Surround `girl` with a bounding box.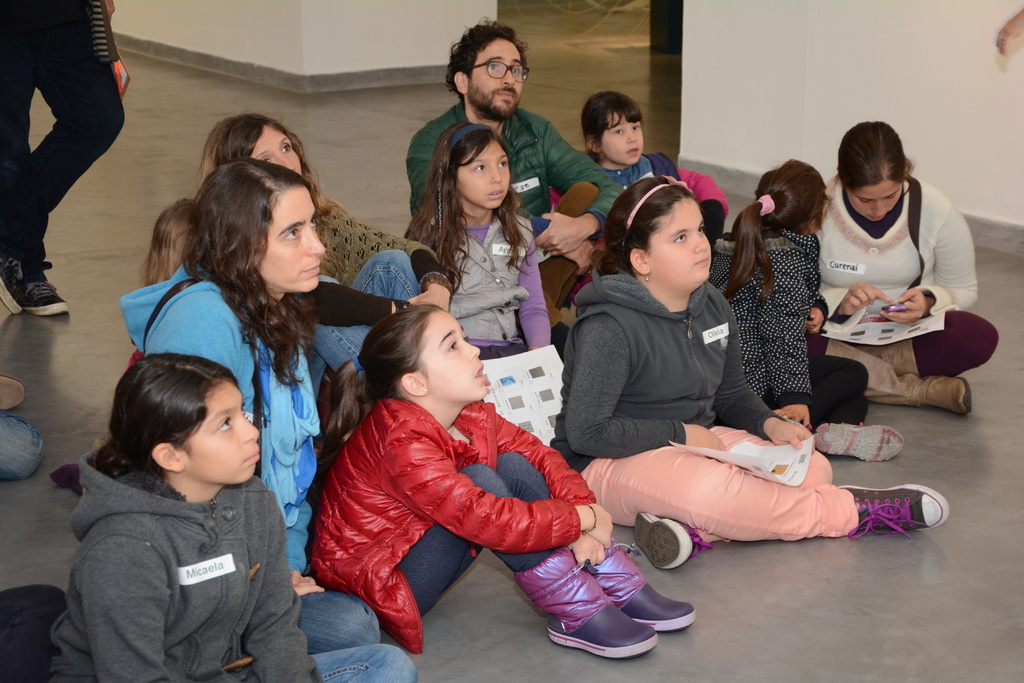
[left=552, top=175, right=940, bottom=569].
